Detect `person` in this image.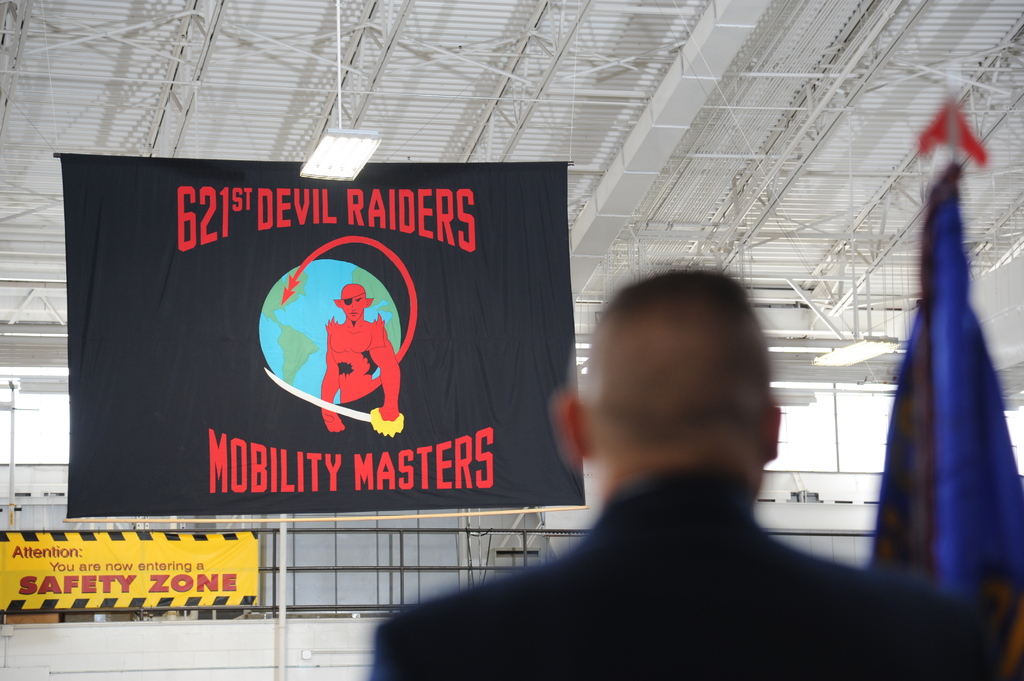
Detection: pyautogui.locateOnScreen(372, 271, 999, 680).
